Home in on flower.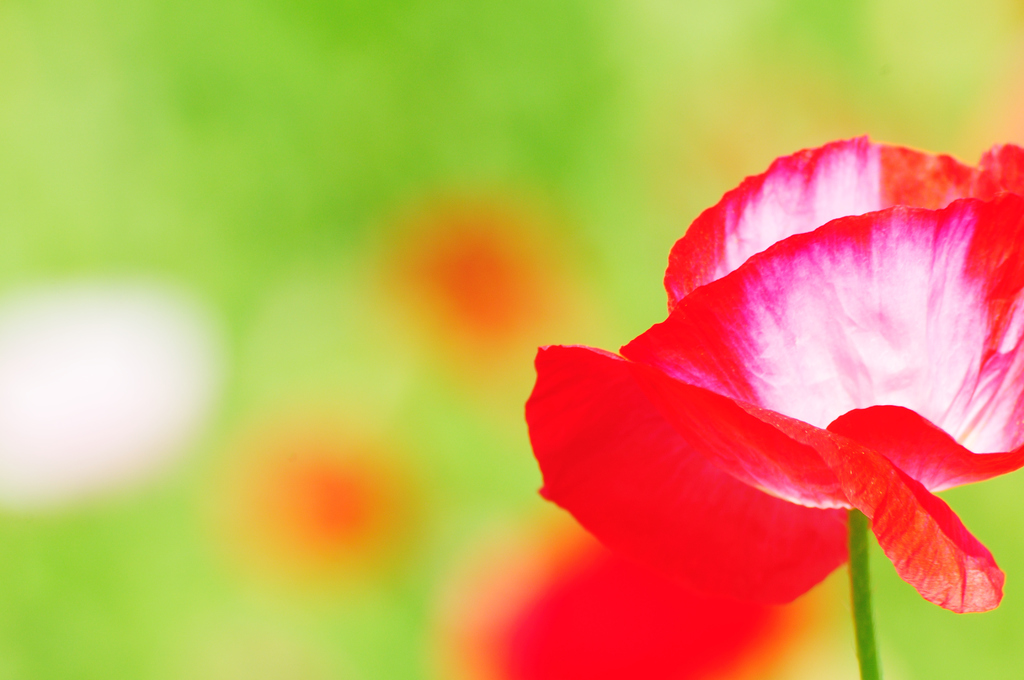
Homed in at l=436, t=510, r=809, b=679.
